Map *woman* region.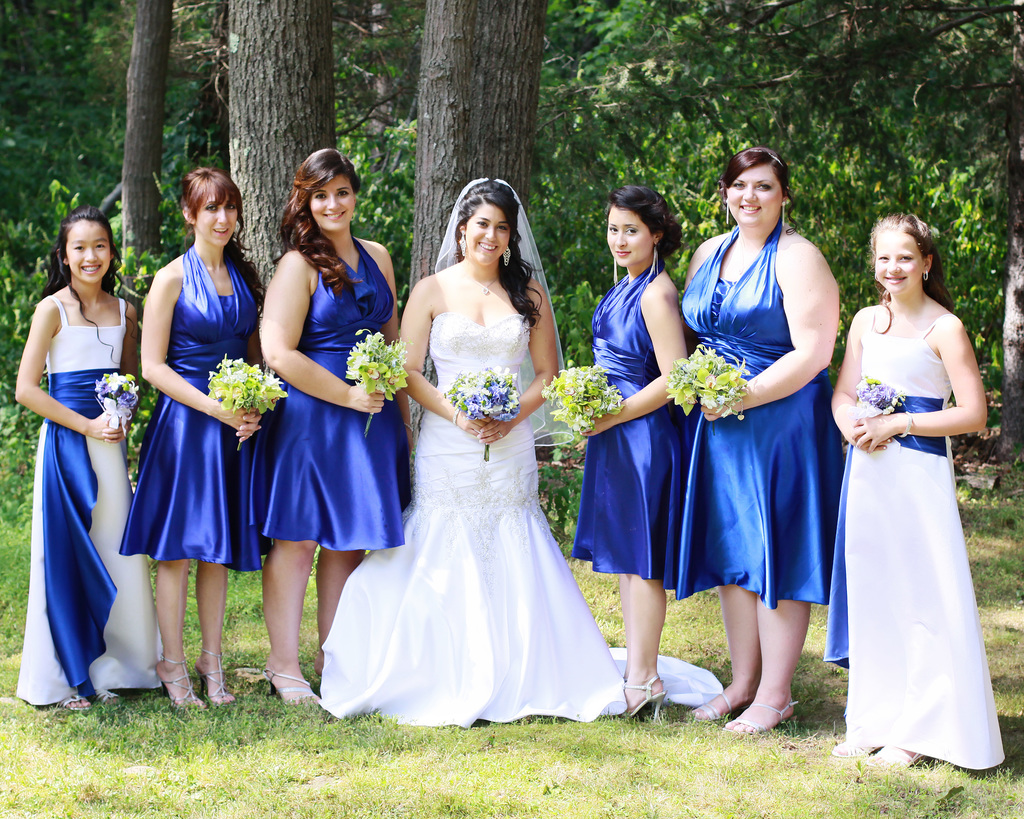
Mapped to locate(314, 173, 721, 730).
